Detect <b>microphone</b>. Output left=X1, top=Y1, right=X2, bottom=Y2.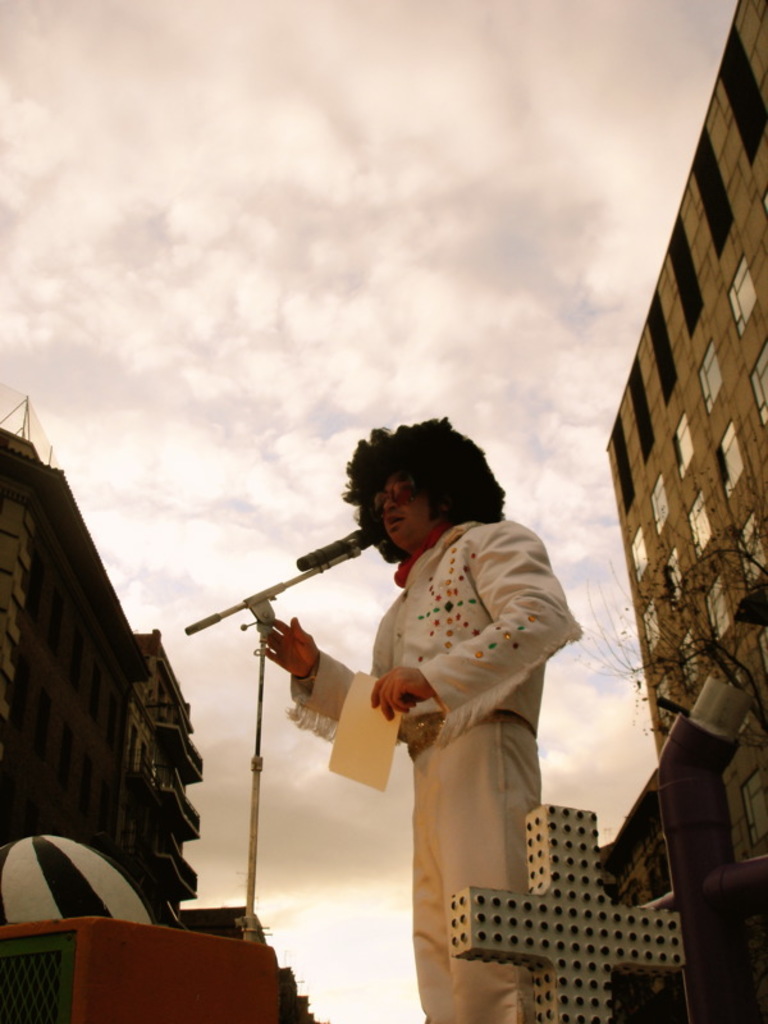
left=292, top=524, right=381, bottom=575.
